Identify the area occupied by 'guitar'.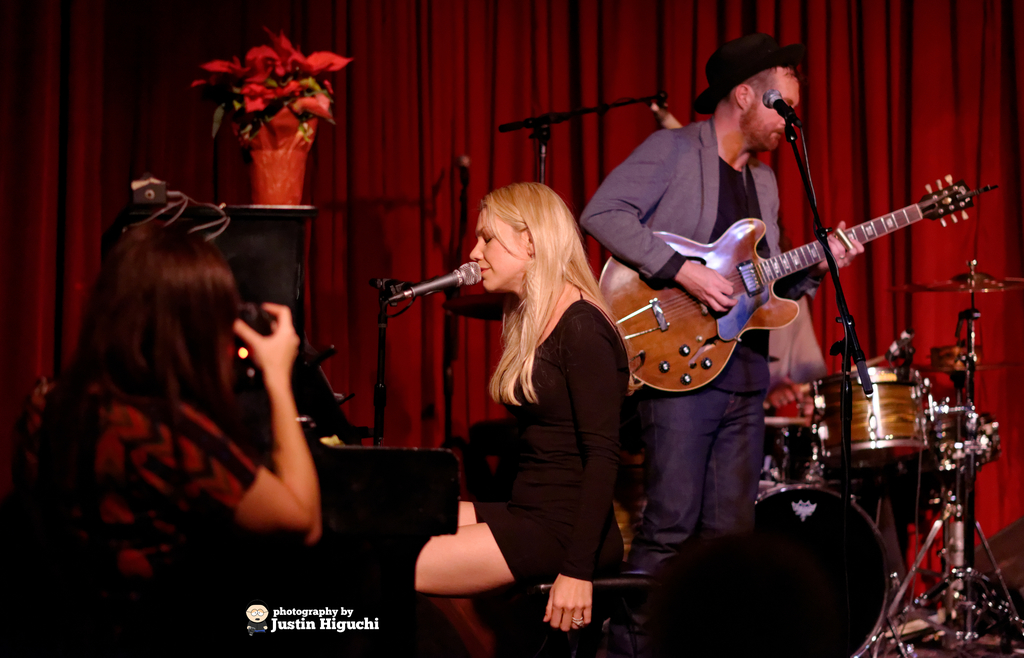
Area: [left=596, top=175, right=977, bottom=394].
